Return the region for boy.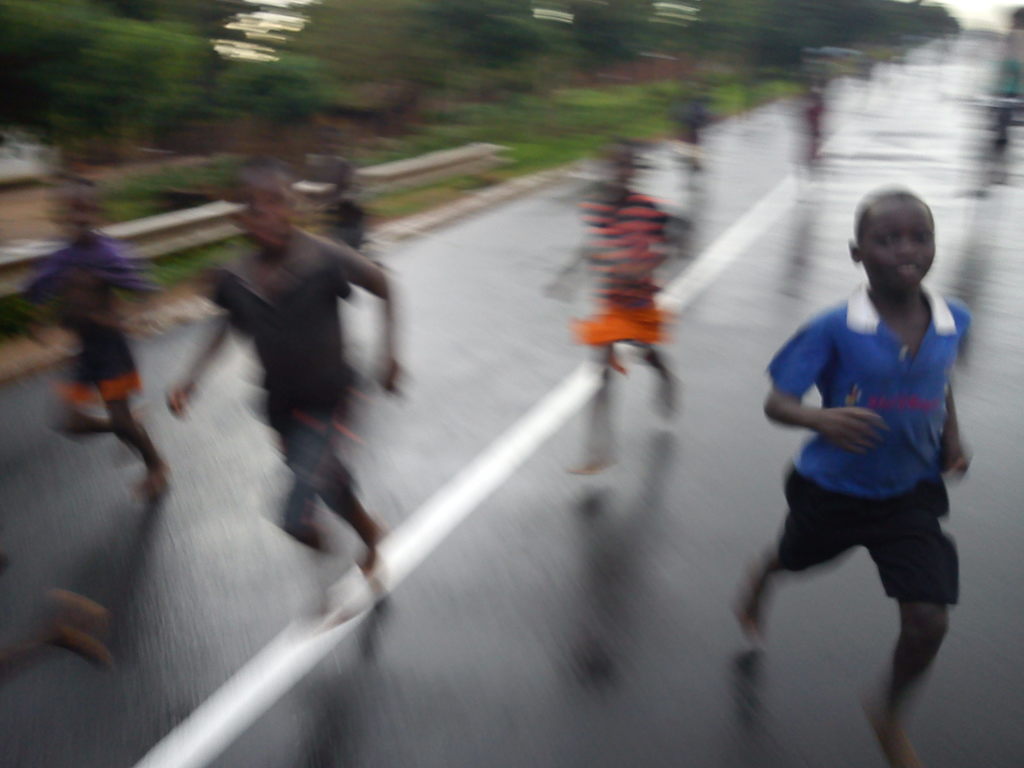
{"x1": 809, "y1": 82, "x2": 826, "y2": 160}.
